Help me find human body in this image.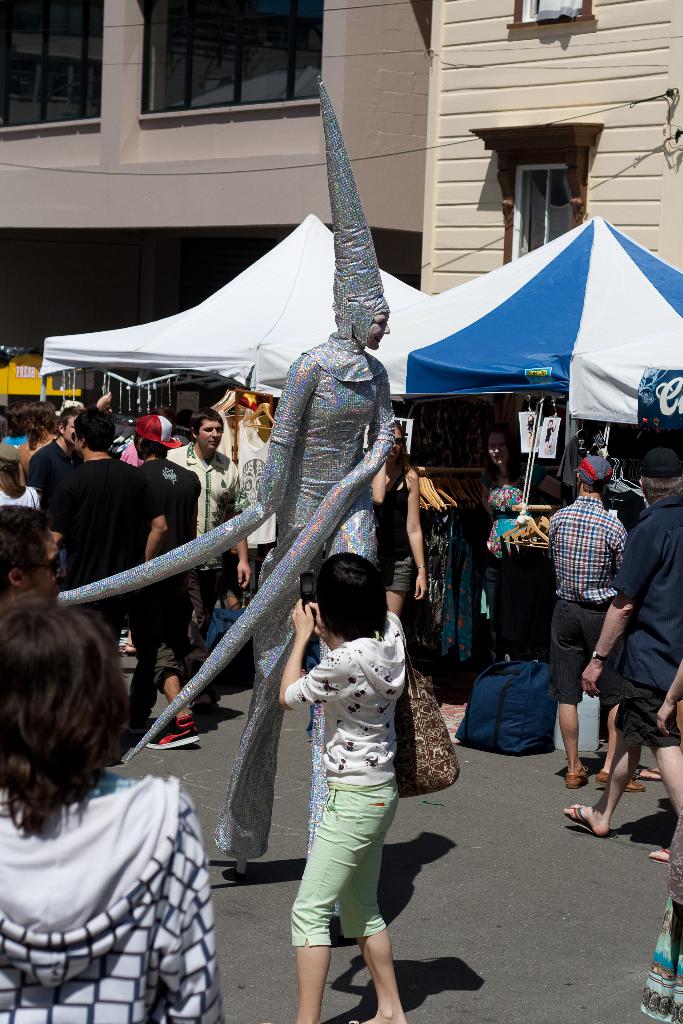
Found it: x1=545 y1=456 x2=621 y2=775.
